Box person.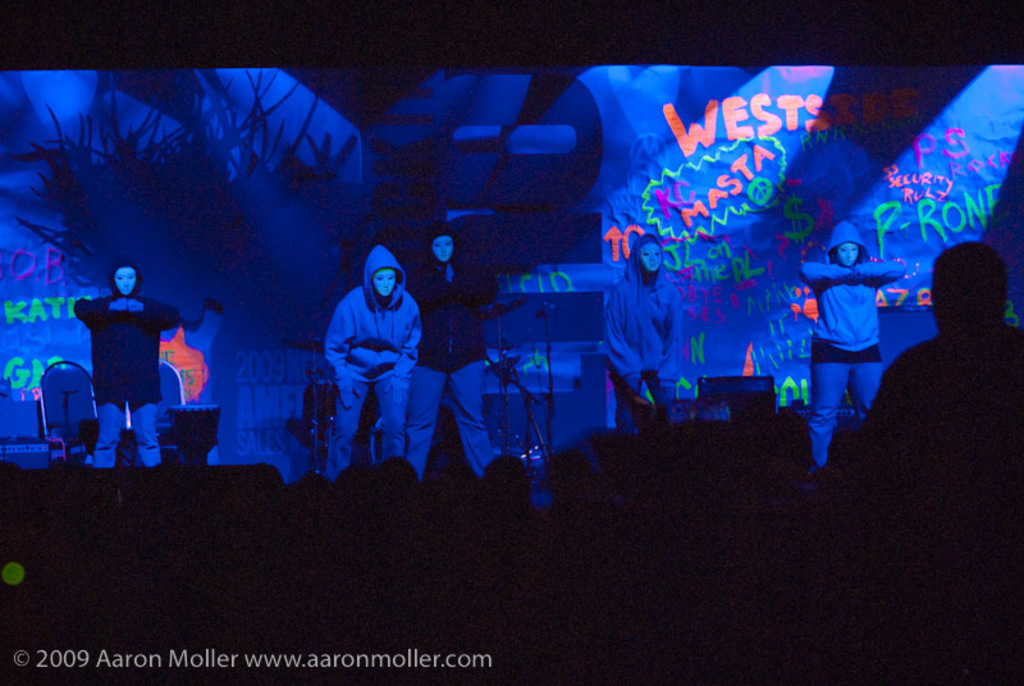
rect(799, 215, 911, 471).
